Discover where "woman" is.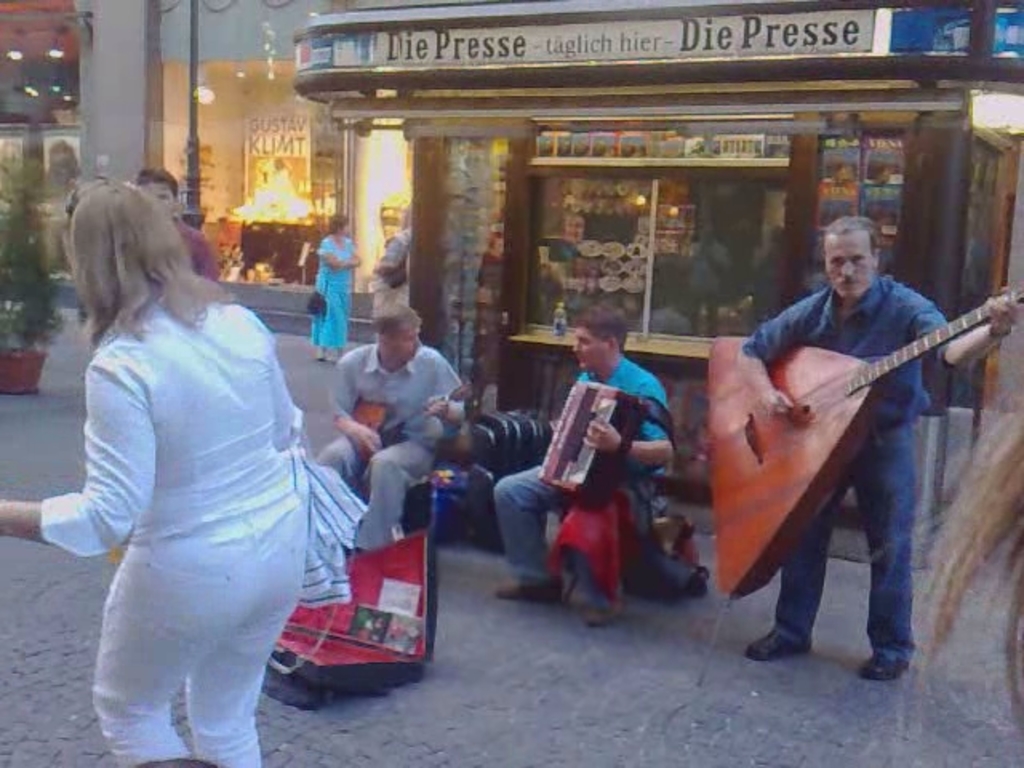
Discovered at left=314, top=211, right=363, bottom=366.
